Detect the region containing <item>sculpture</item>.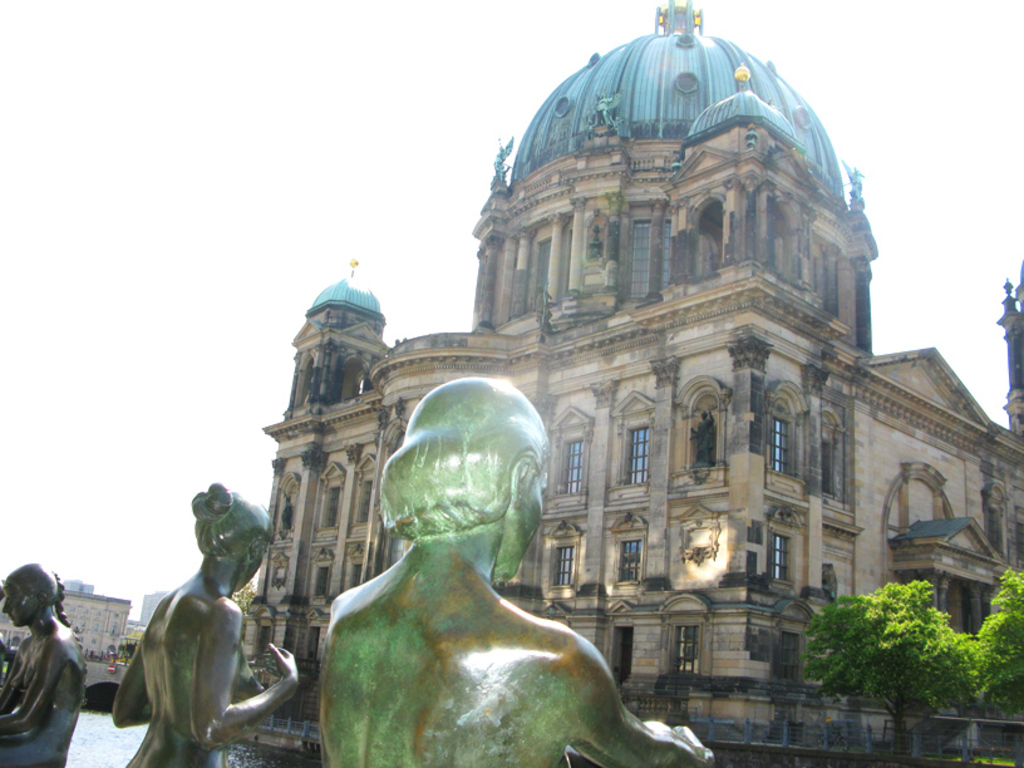
[left=113, top=479, right=294, bottom=767].
